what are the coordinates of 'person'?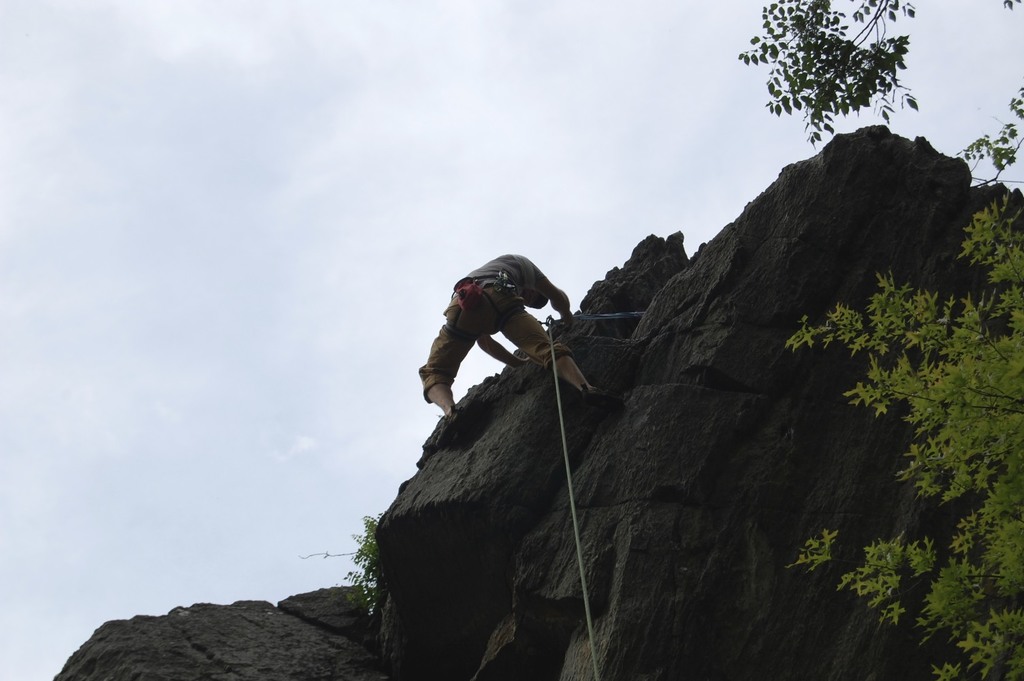
detection(426, 240, 590, 430).
